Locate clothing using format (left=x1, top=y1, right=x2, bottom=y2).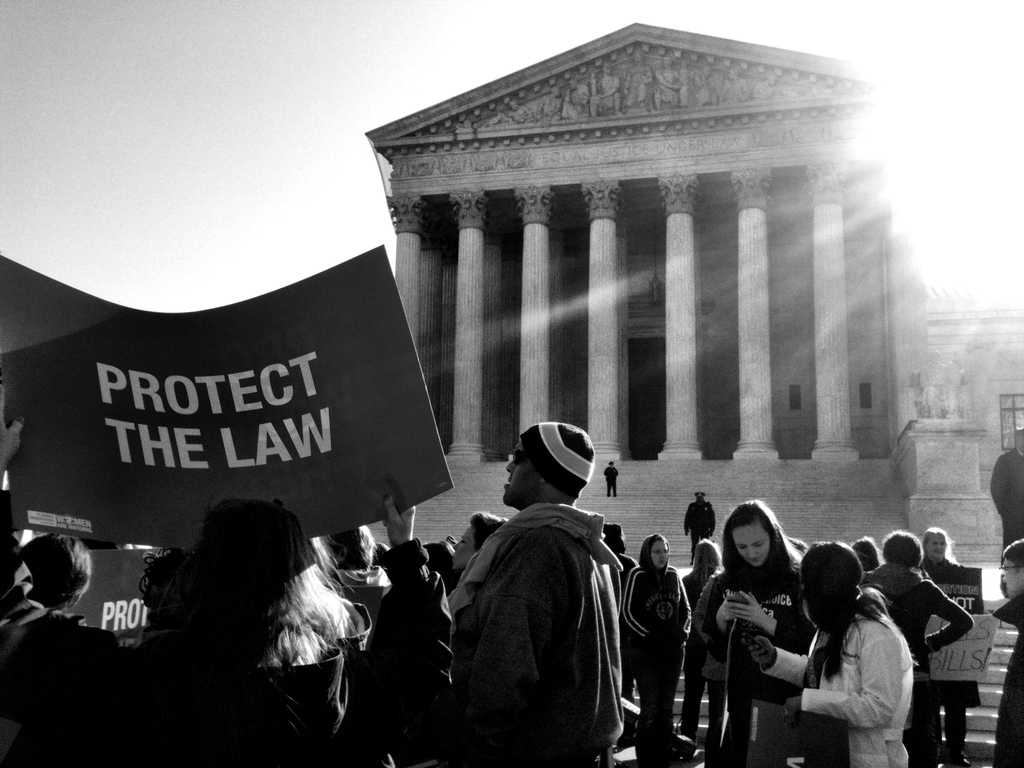
(left=857, top=569, right=970, bottom=767).
